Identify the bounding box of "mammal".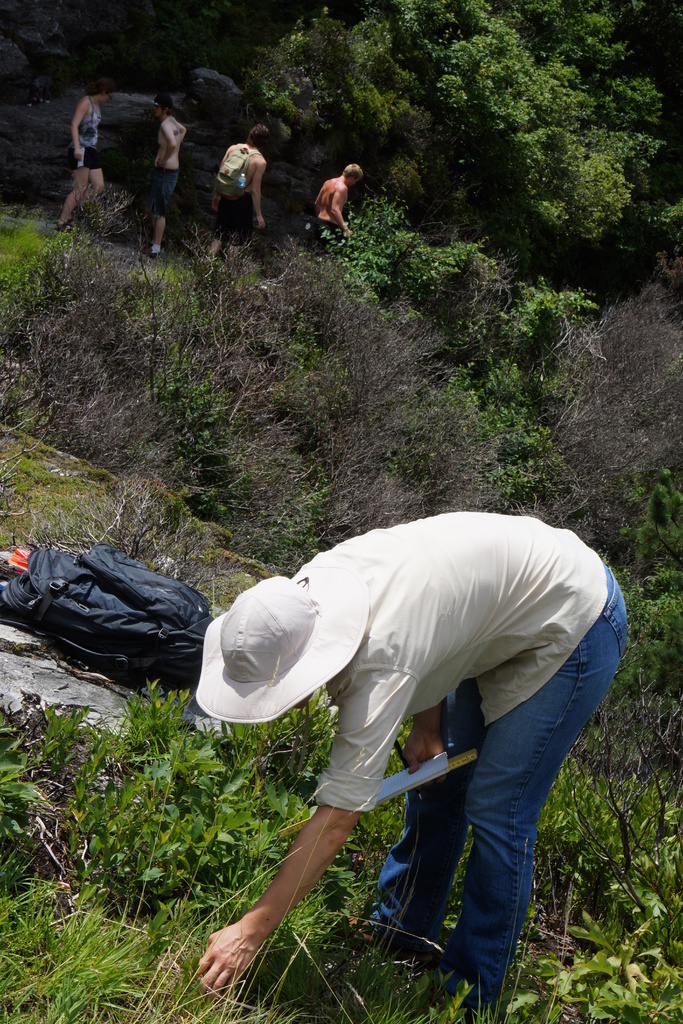
locate(221, 505, 627, 975).
